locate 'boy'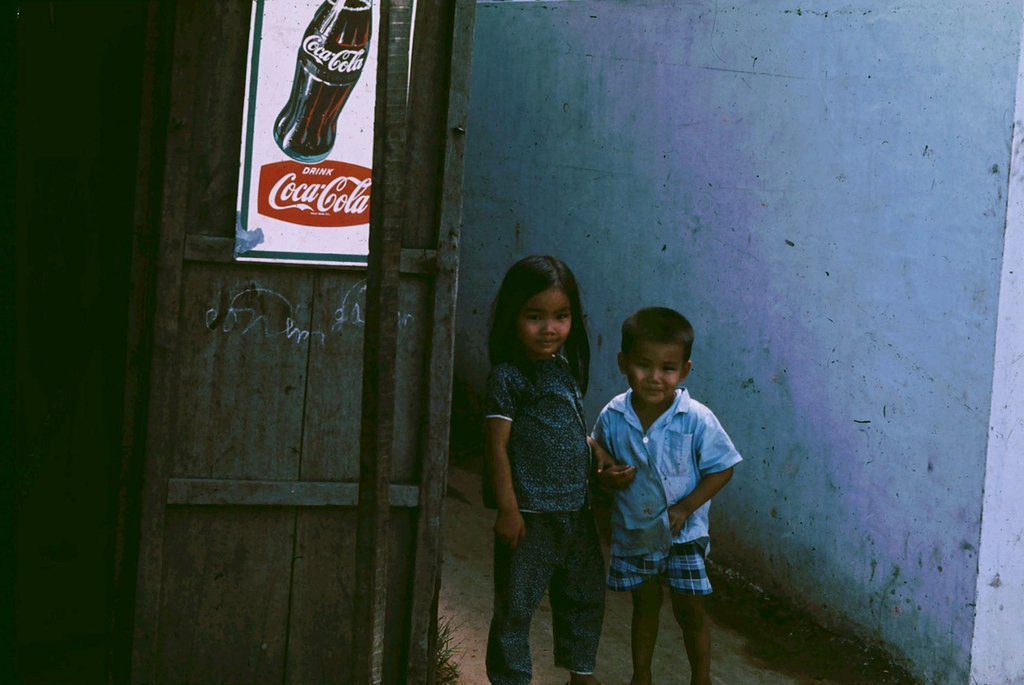
(592,309,746,684)
